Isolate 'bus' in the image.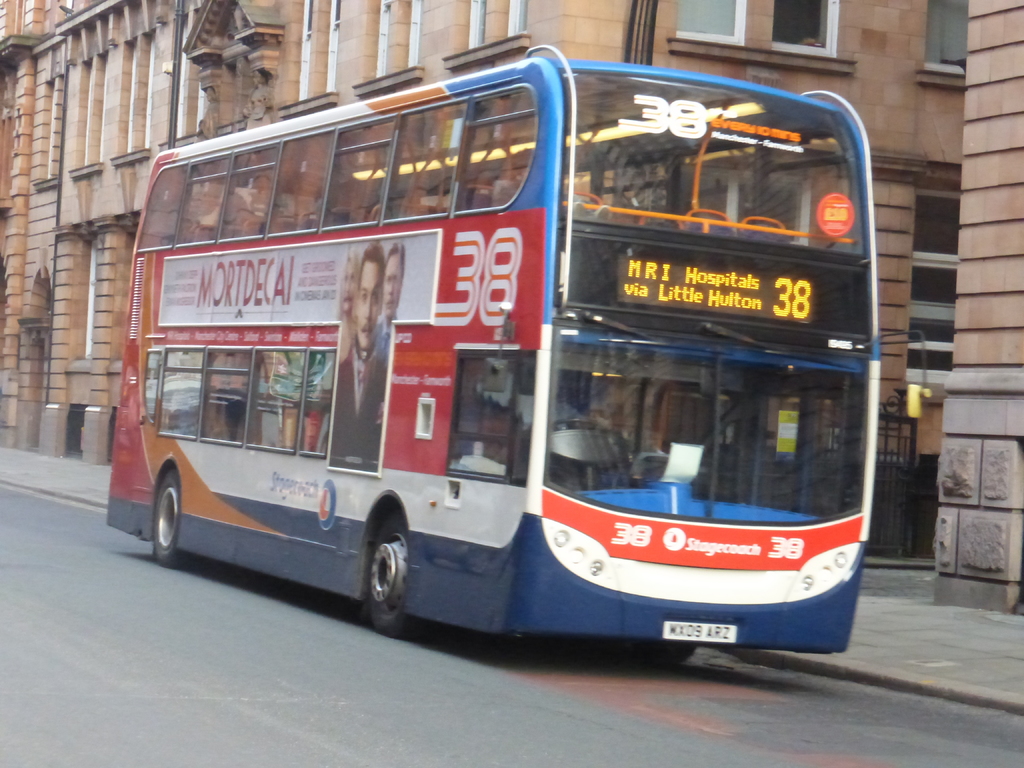
Isolated region: (103, 40, 927, 657).
